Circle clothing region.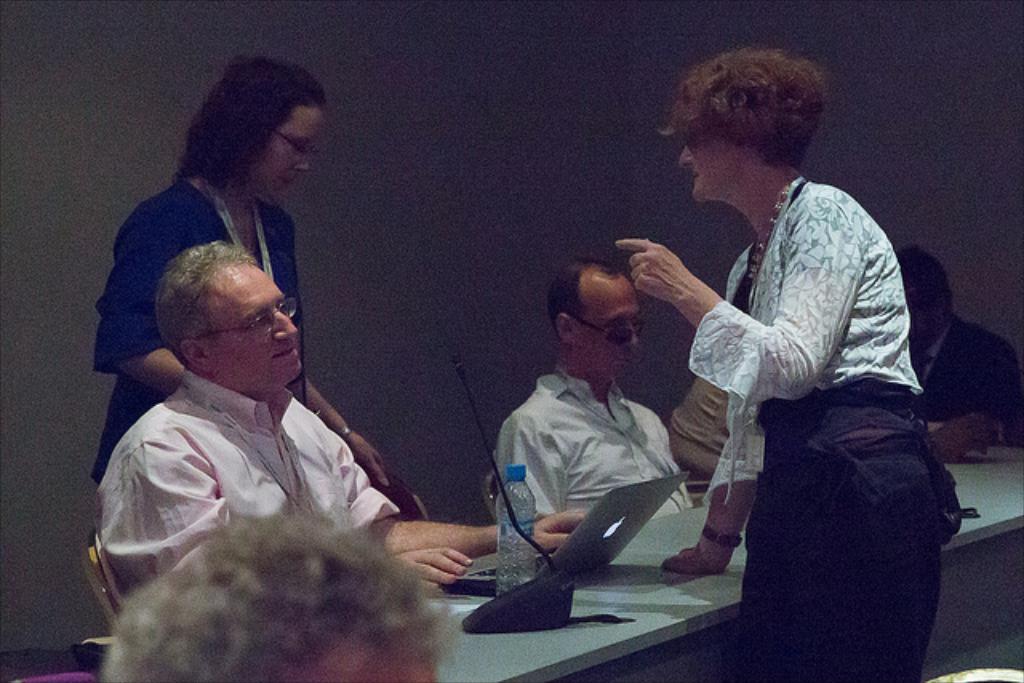
Region: [left=645, top=115, right=934, bottom=629].
